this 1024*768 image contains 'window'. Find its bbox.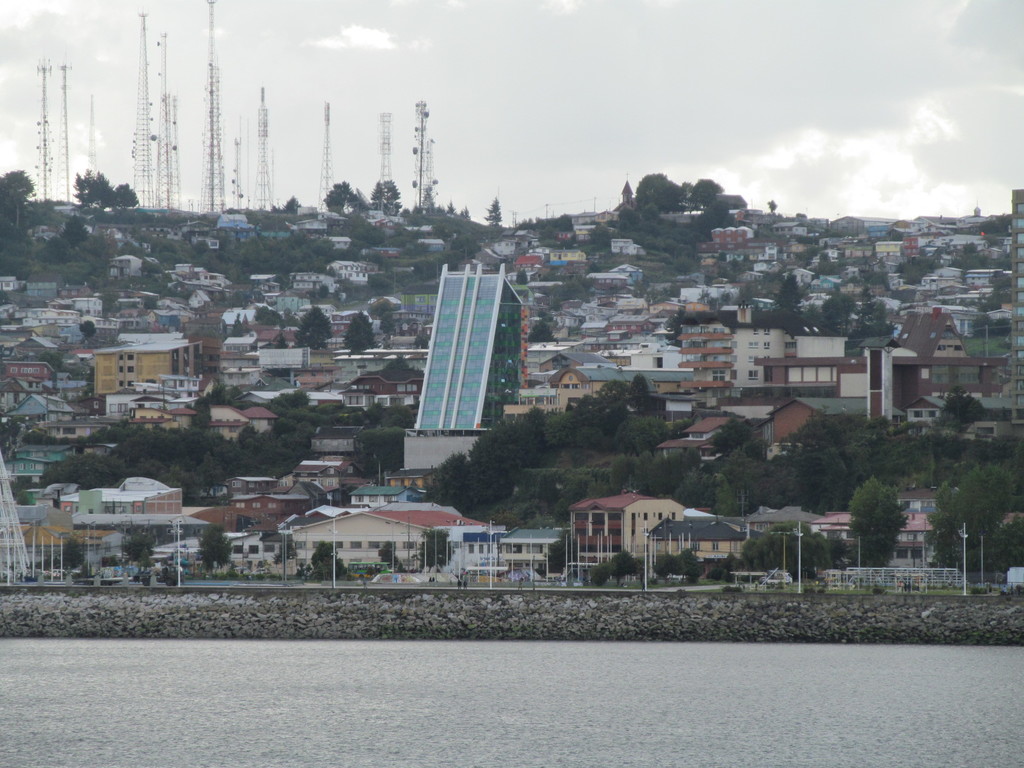
(x1=352, y1=492, x2=365, y2=504).
